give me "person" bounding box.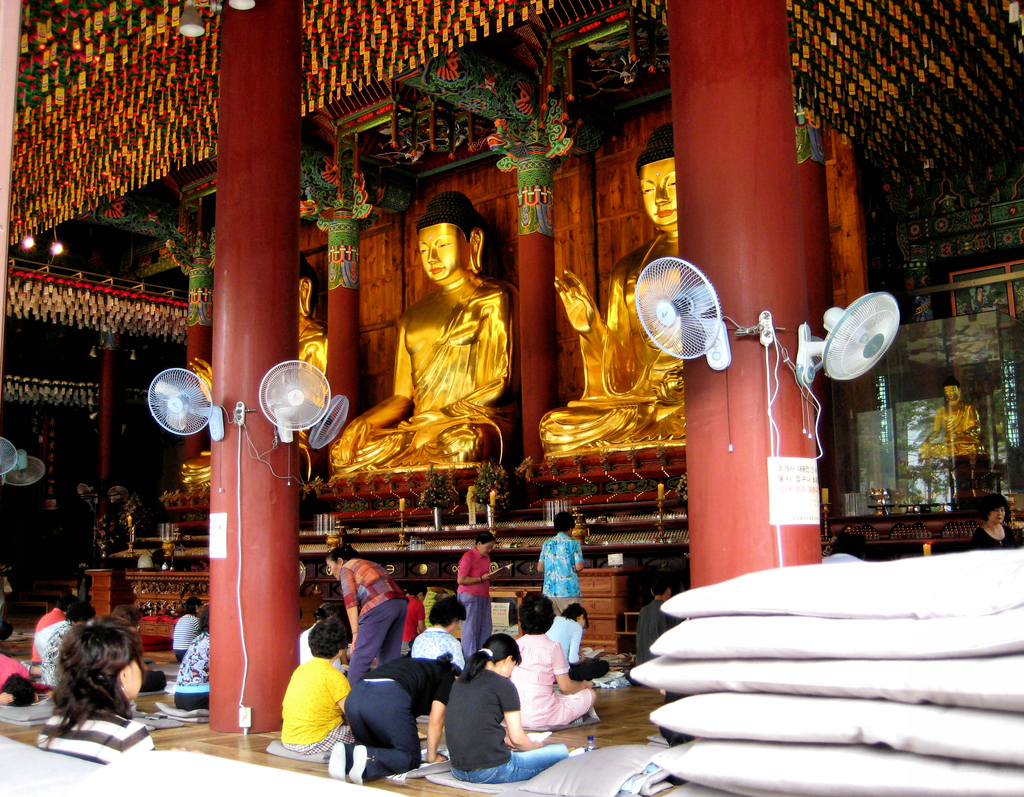
bbox=(911, 375, 988, 465).
